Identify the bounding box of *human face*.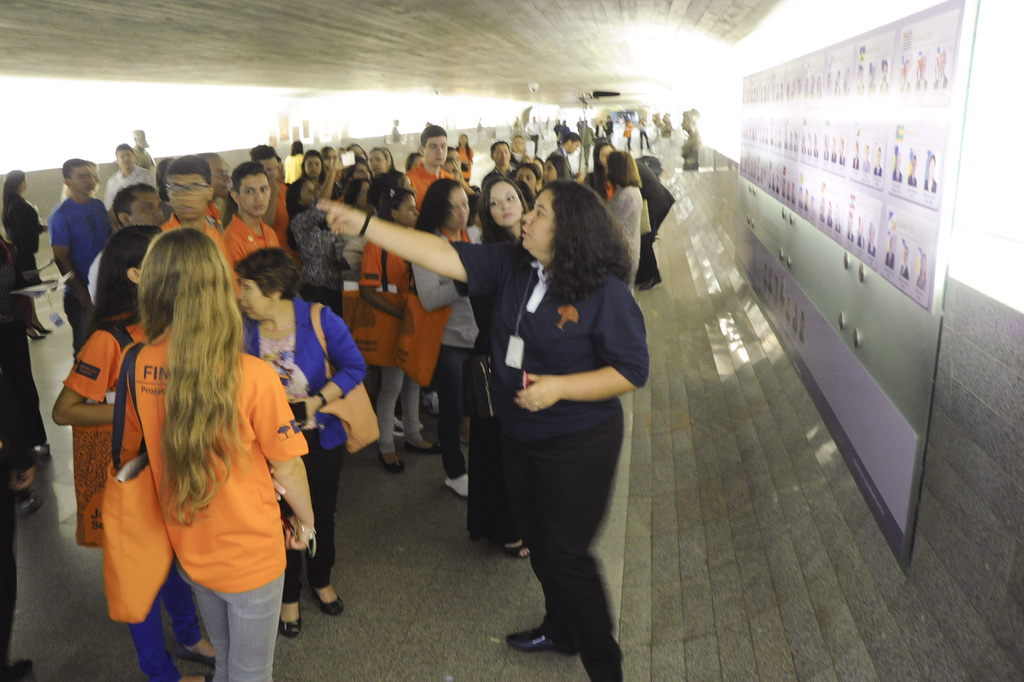
l=516, t=168, r=536, b=190.
